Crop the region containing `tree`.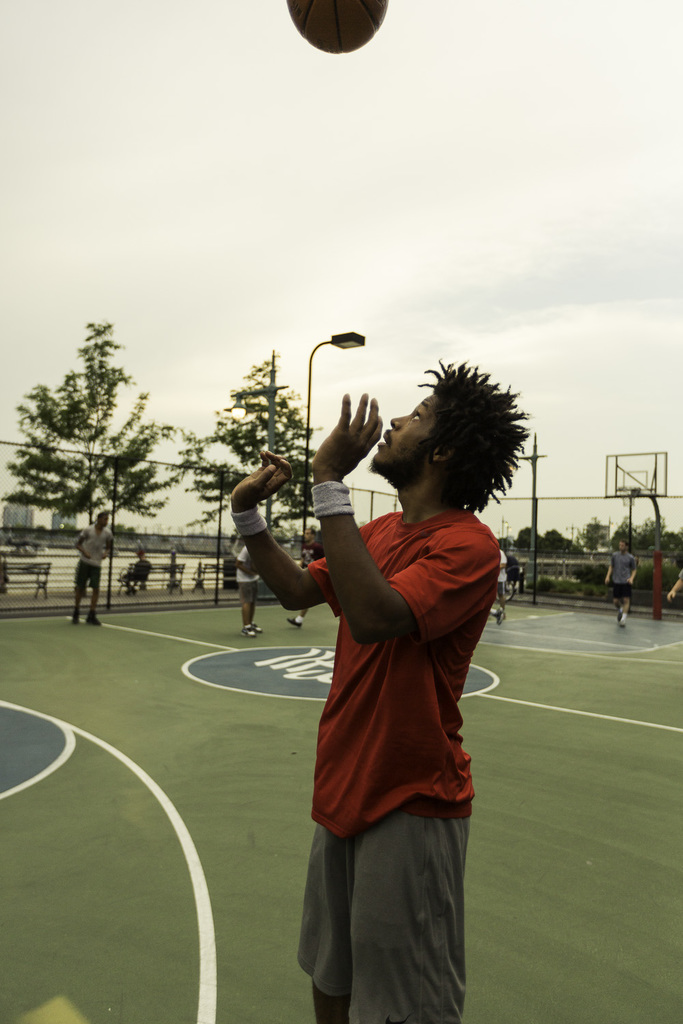
Crop region: (23, 307, 182, 599).
